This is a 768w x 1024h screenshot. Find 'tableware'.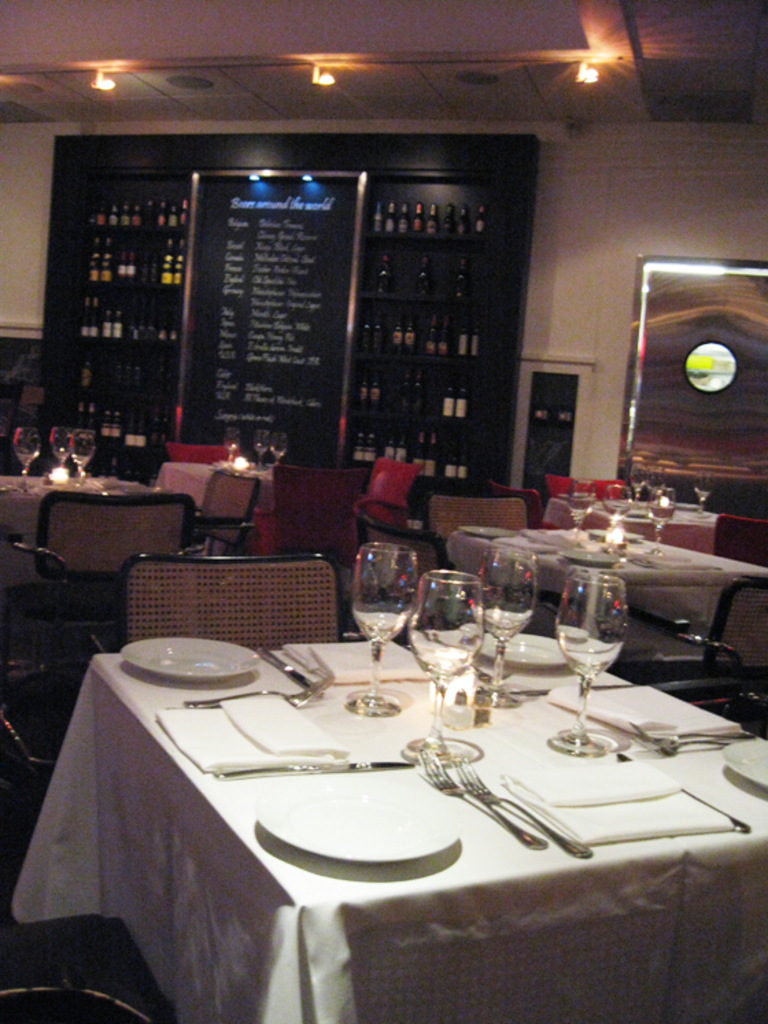
Bounding box: left=185, top=684, right=336, bottom=707.
